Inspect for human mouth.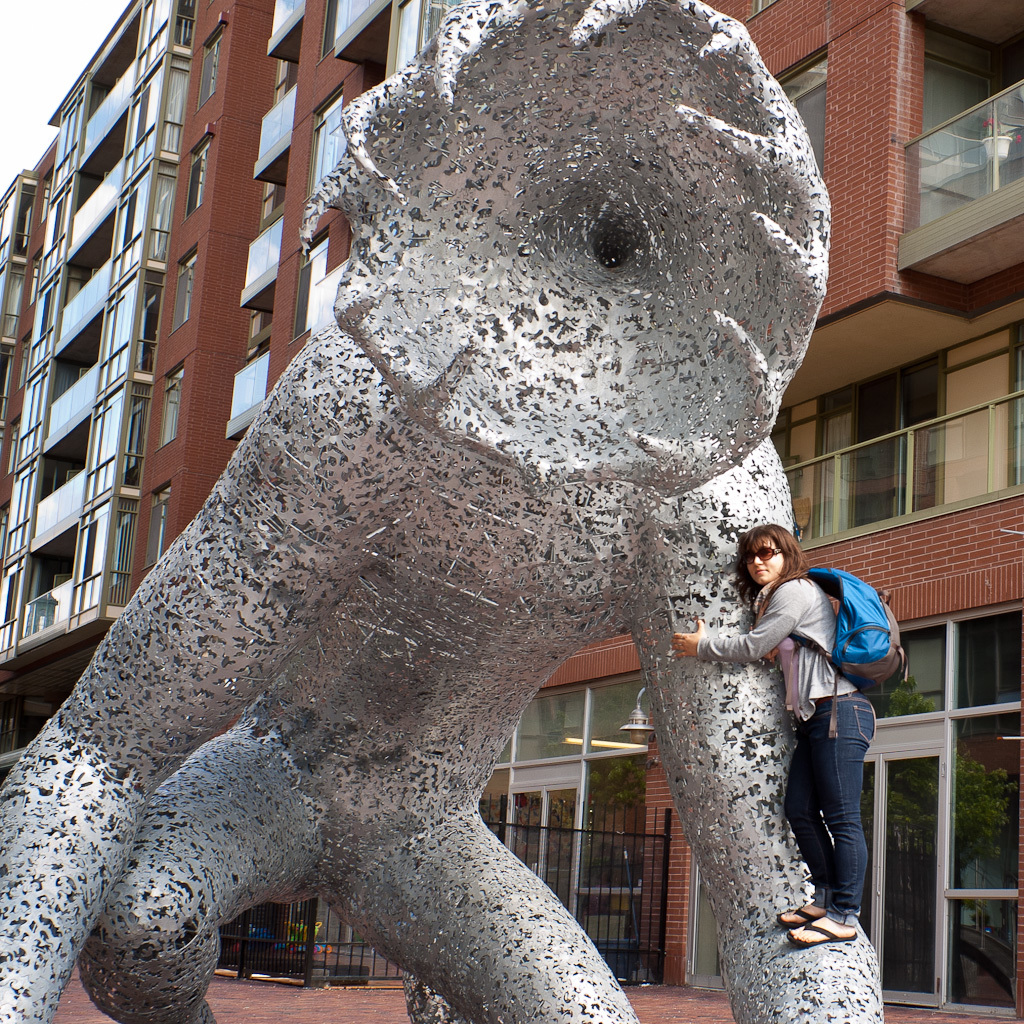
Inspection: <region>748, 565, 769, 570</region>.
